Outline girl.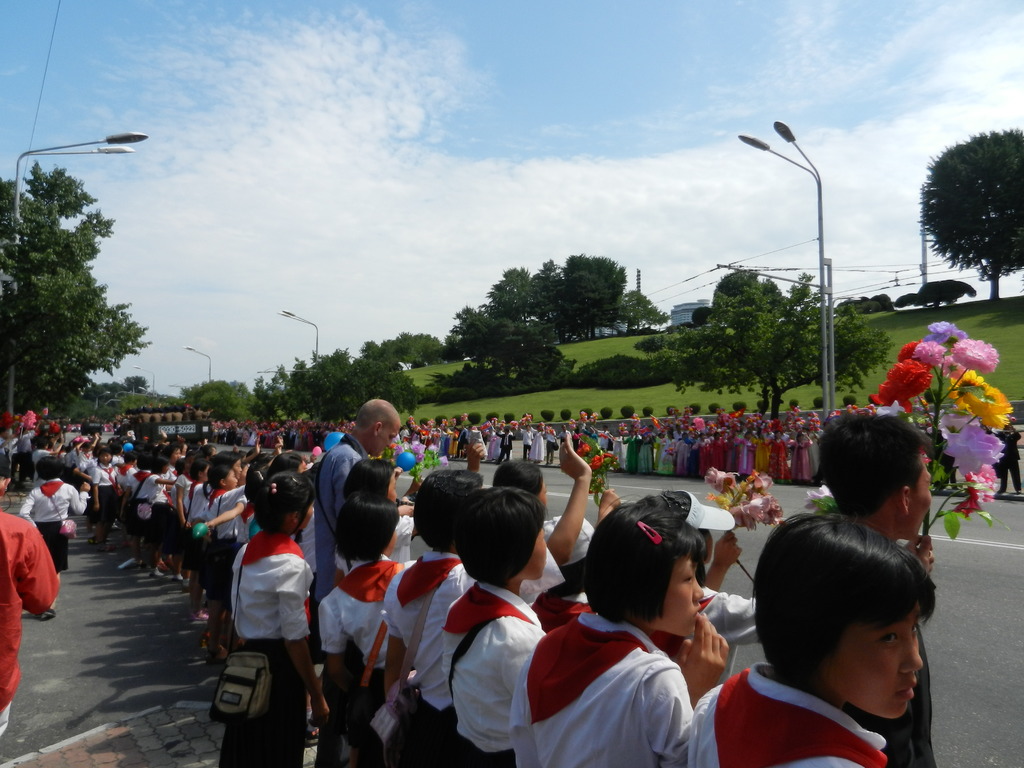
Outline: 438:483:547:767.
